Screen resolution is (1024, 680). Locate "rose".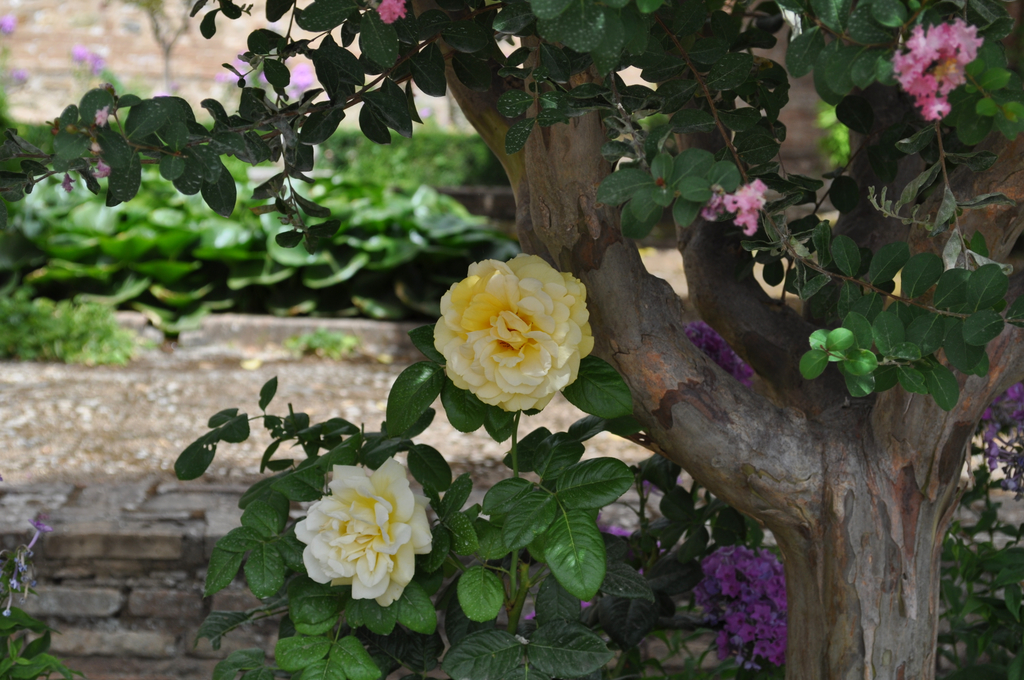
[291,453,433,608].
